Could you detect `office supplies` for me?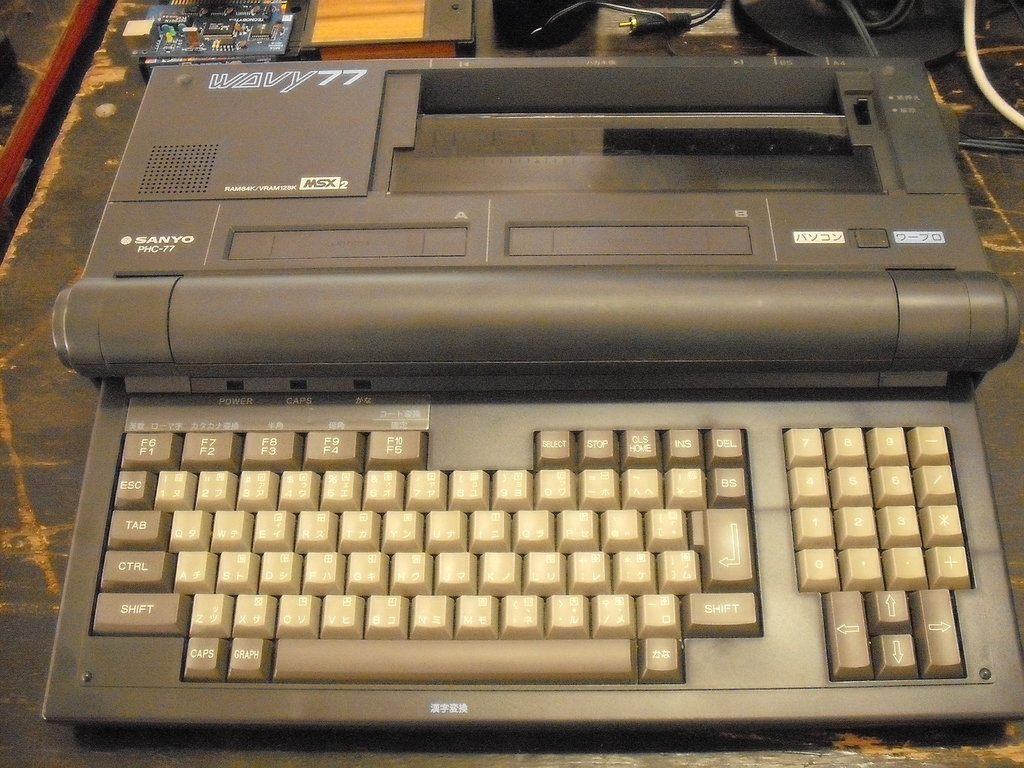
Detection result: bbox(495, 0, 589, 45).
